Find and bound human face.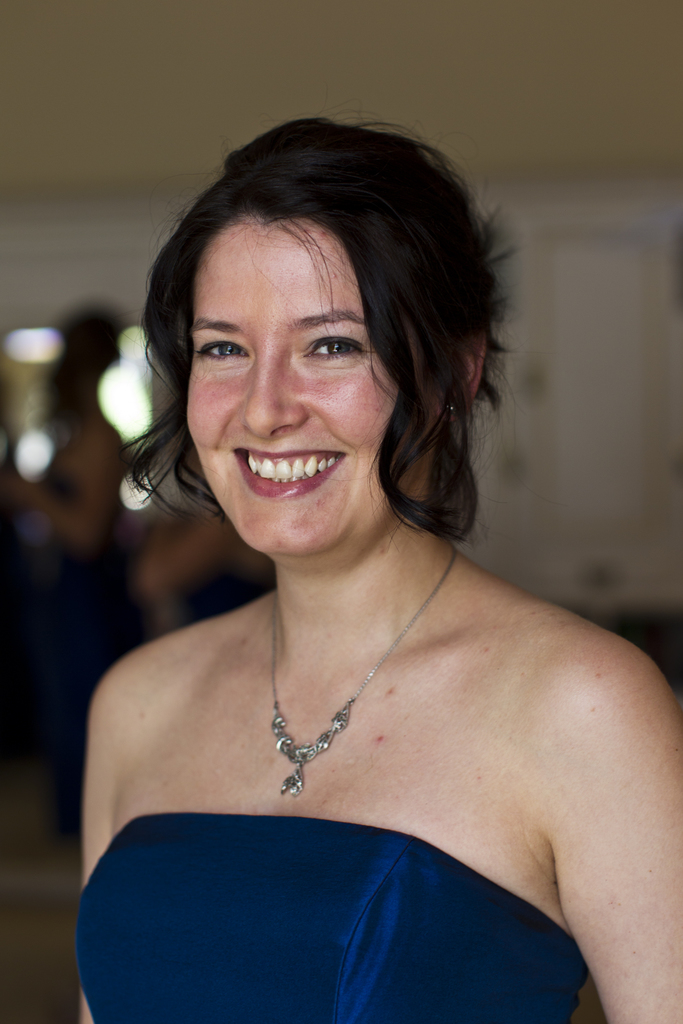
Bound: BBox(185, 223, 399, 550).
